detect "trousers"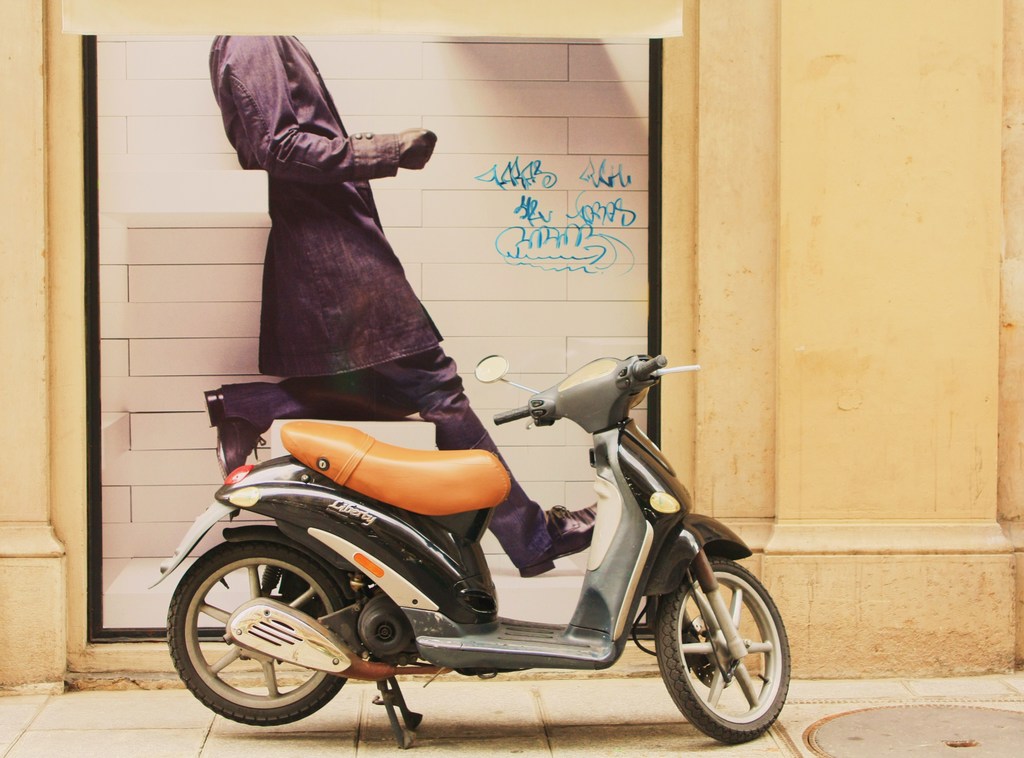
detection(221, 343, 553, 562)
